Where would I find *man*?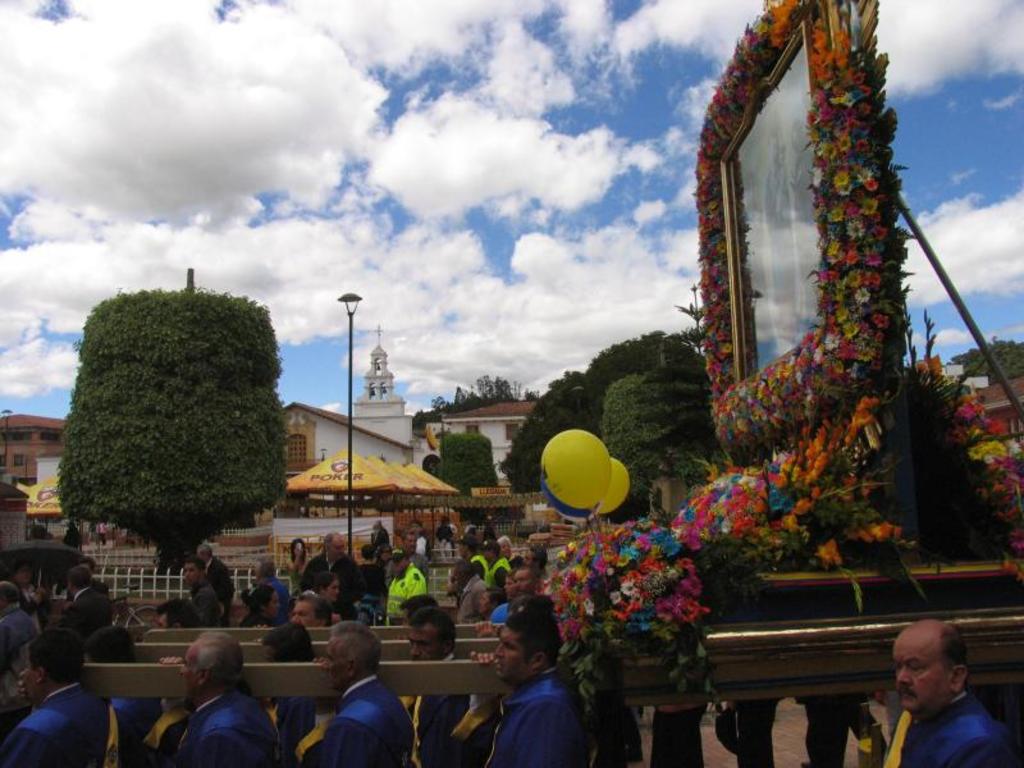
At 399 602 479 767.
